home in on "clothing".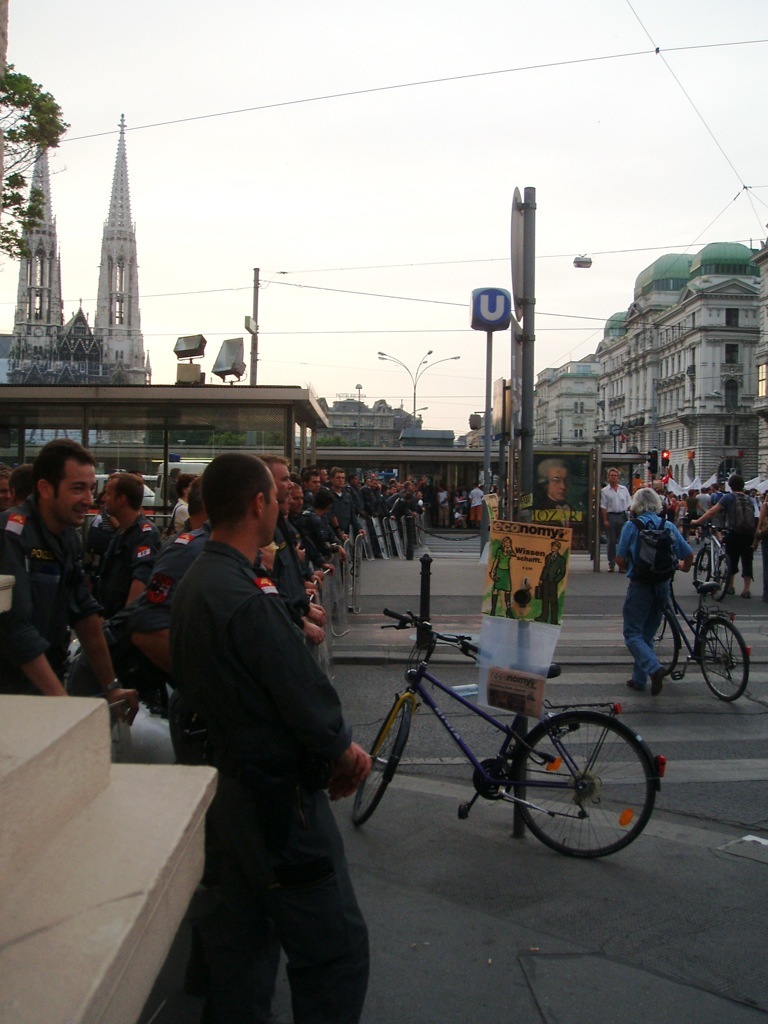
Homed in at 1/497/111/699.
